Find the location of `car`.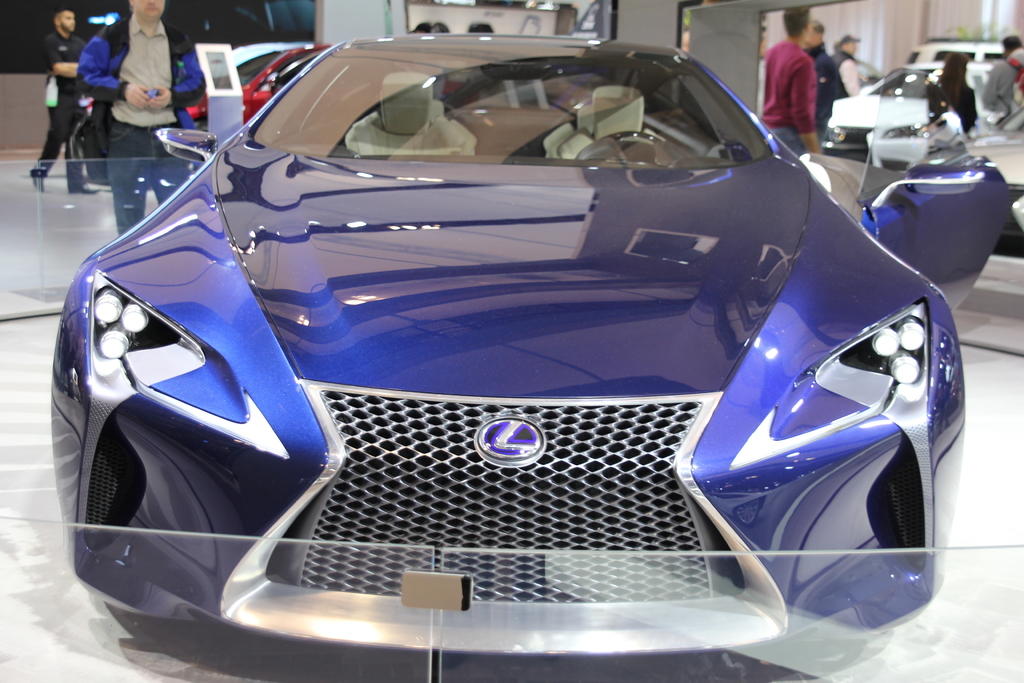
Location: box(212, 41, 308, 83).
